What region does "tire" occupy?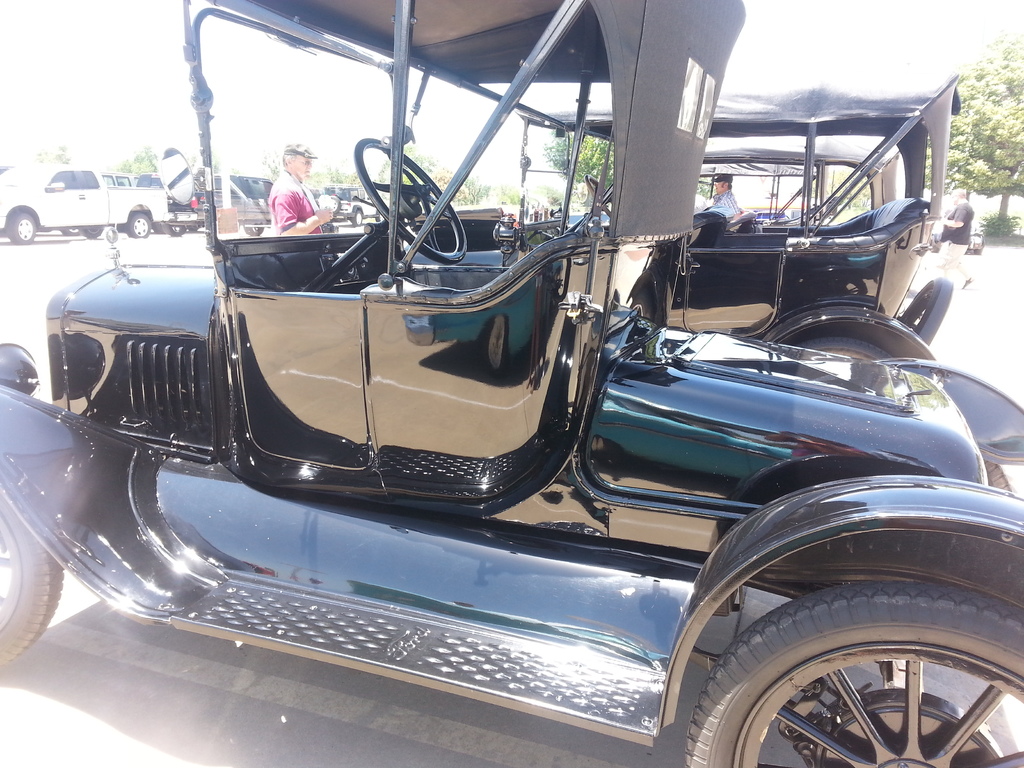
(62, 228, 80, 236).
